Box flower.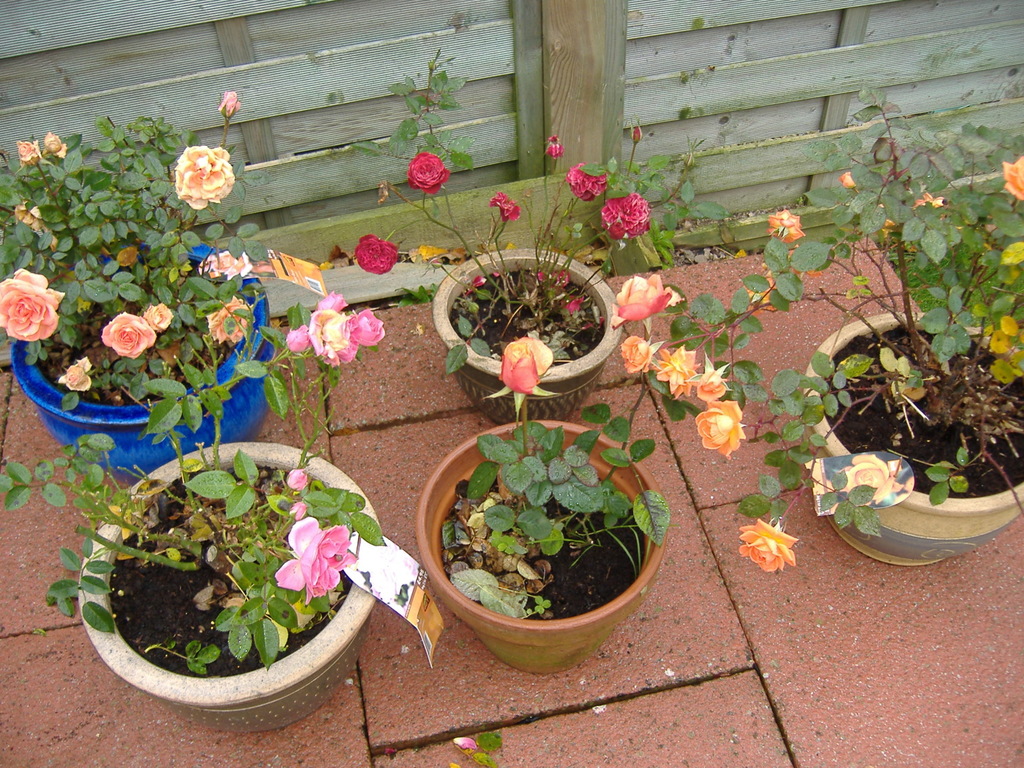
739 516 796 574.
